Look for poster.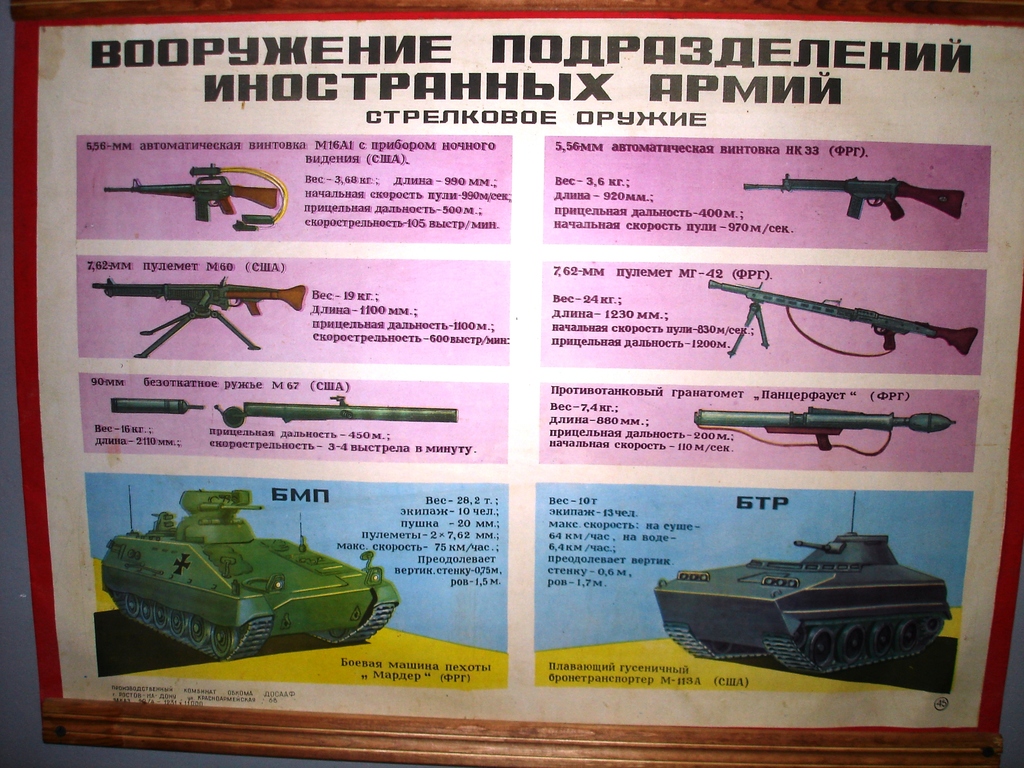
Found: <region>10, 18, 1022, 723</region>.
